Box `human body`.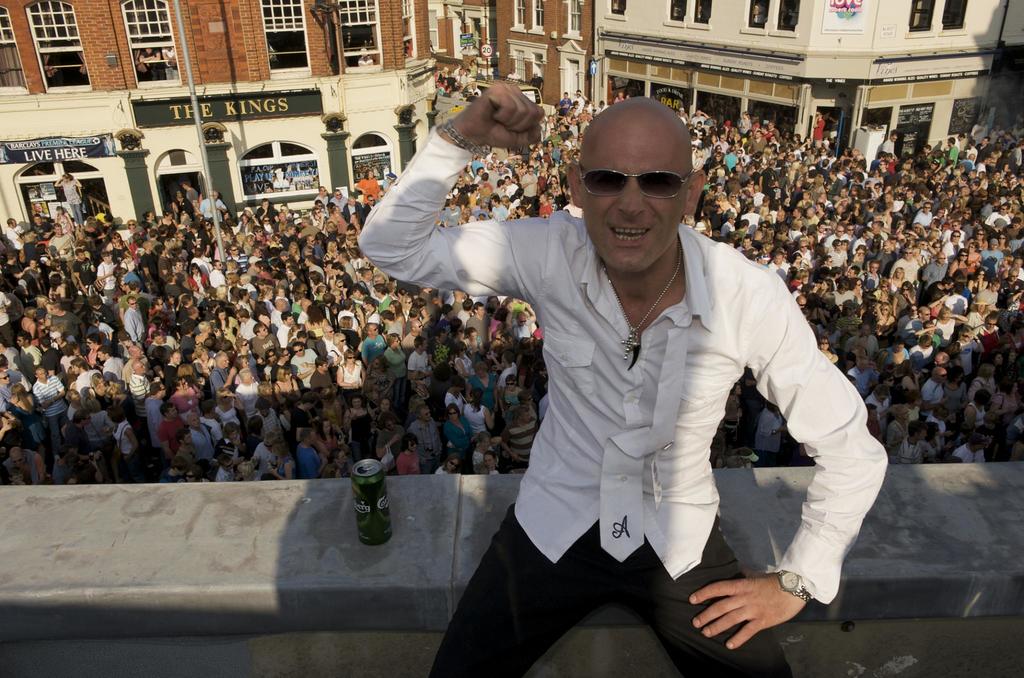
(x1=288, y1=243, x2=299, y2=255).
